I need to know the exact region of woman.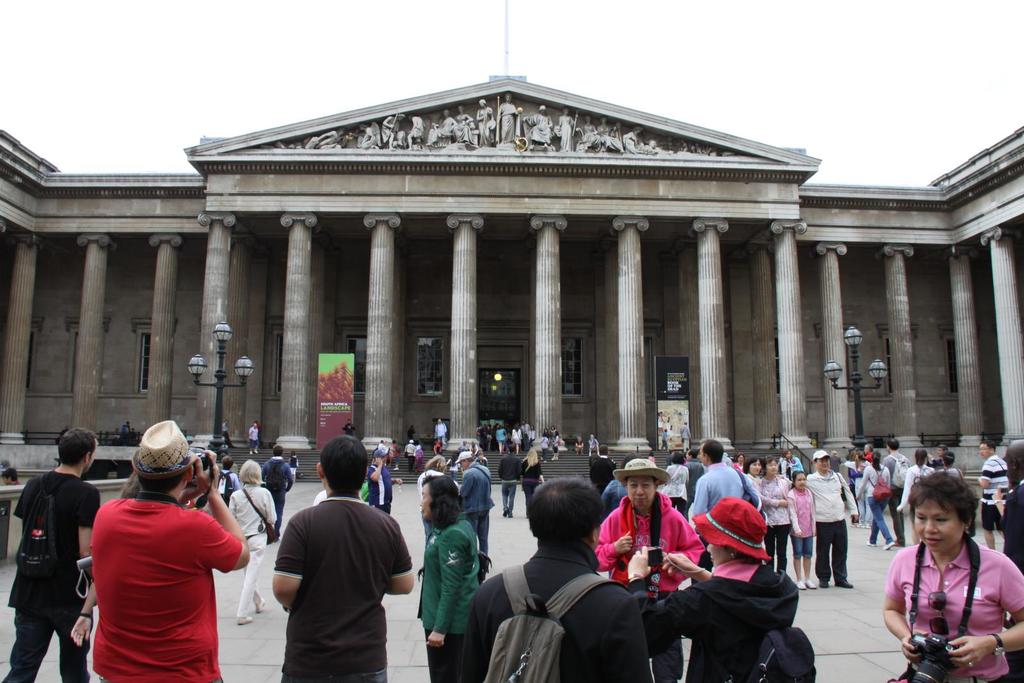
Region: (856,452,886,552).
